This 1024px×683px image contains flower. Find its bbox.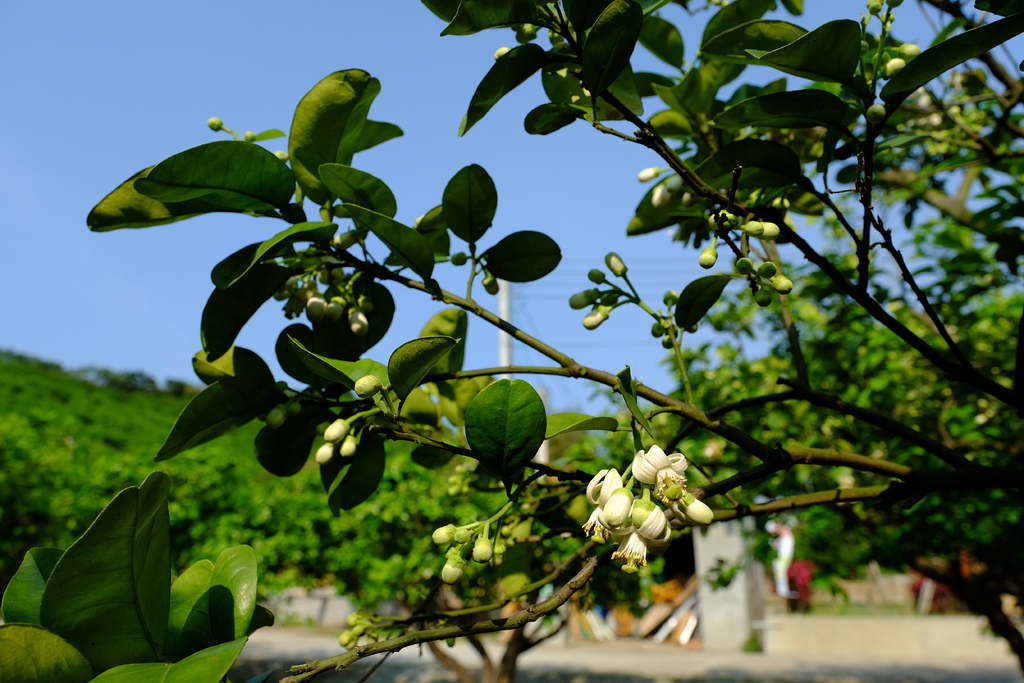
bbox=(623, 439, 692, 502).
